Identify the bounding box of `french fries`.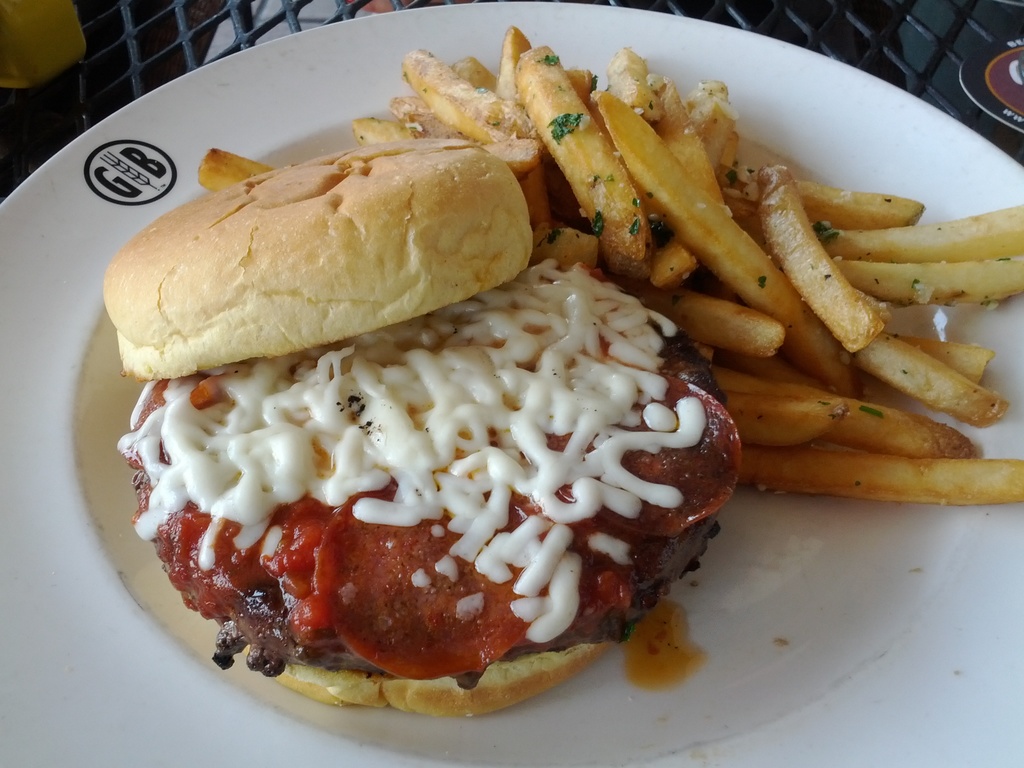
region(461, 51, 1004, 504).
